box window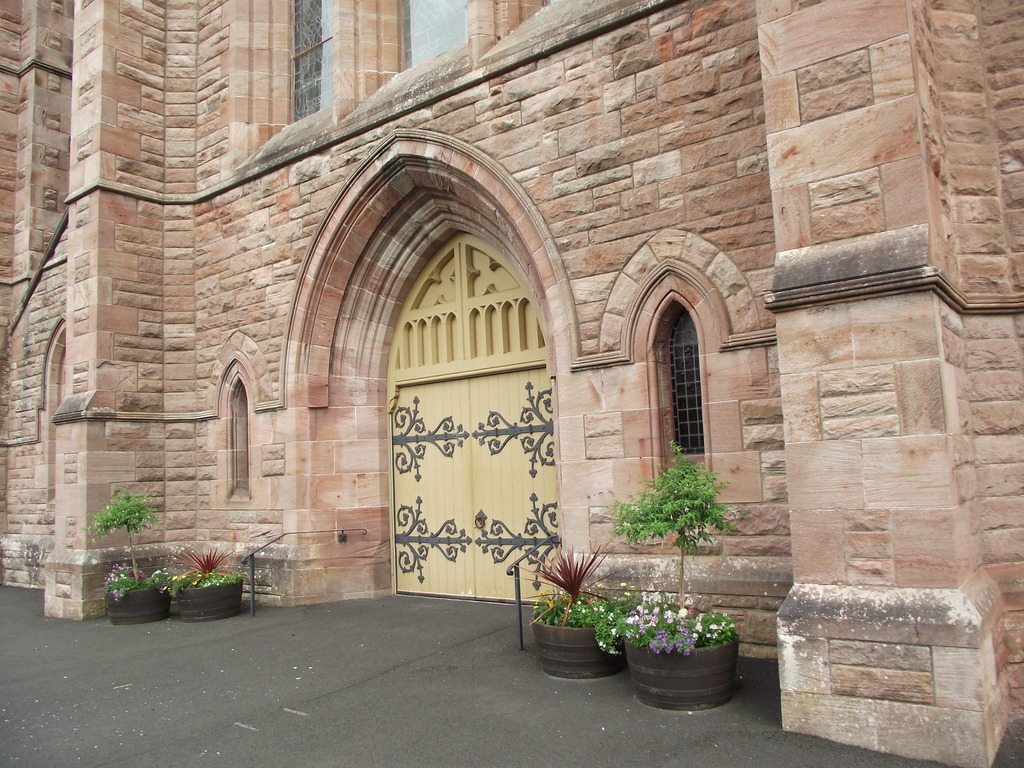
(left=212, top=362, right=250, bottom=506)
